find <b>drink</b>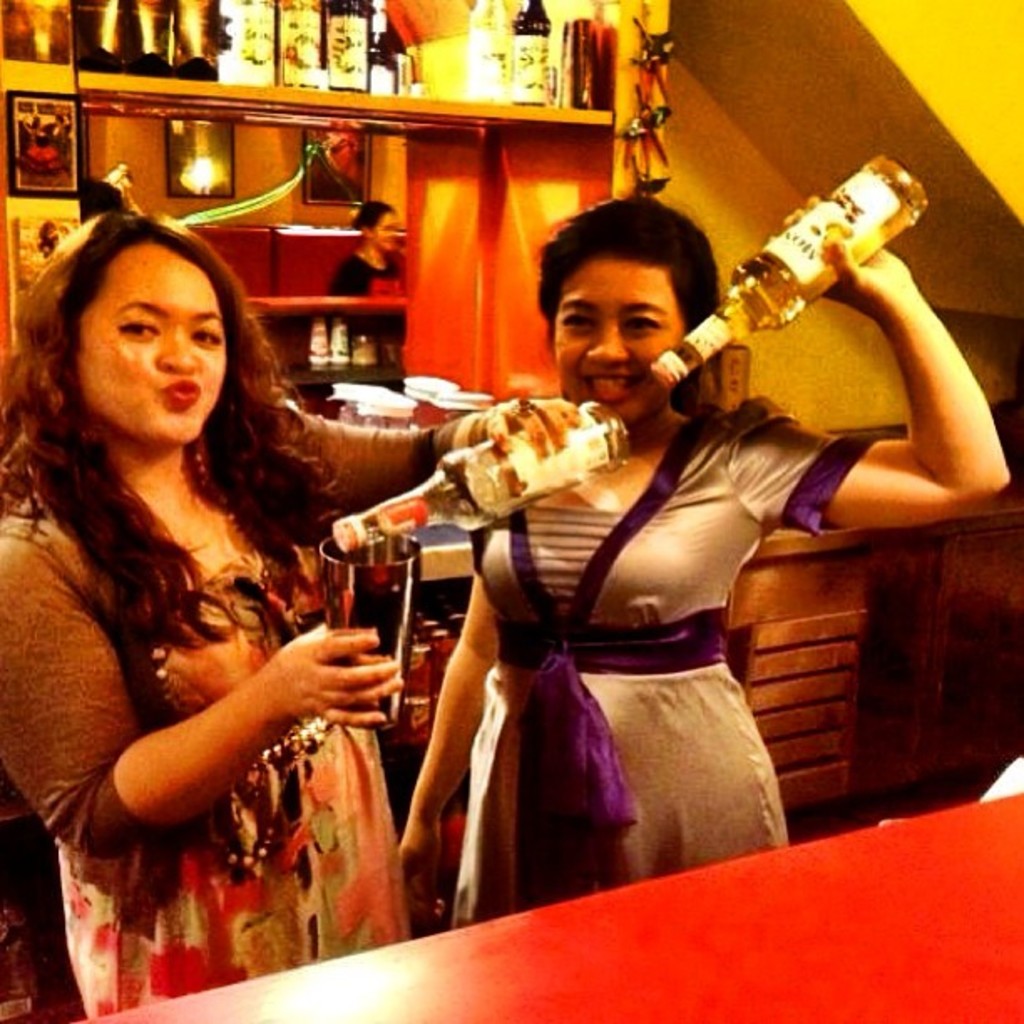
bbox=(649, 156, 930, 390)
